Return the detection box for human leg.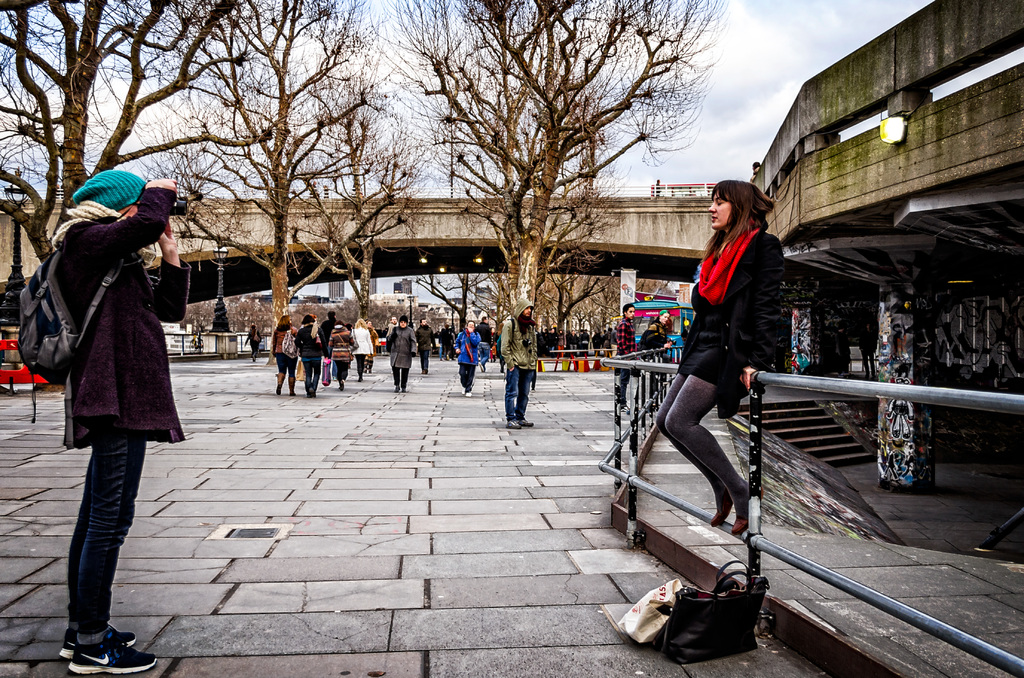
select_region(54, 449, 138, 654).
